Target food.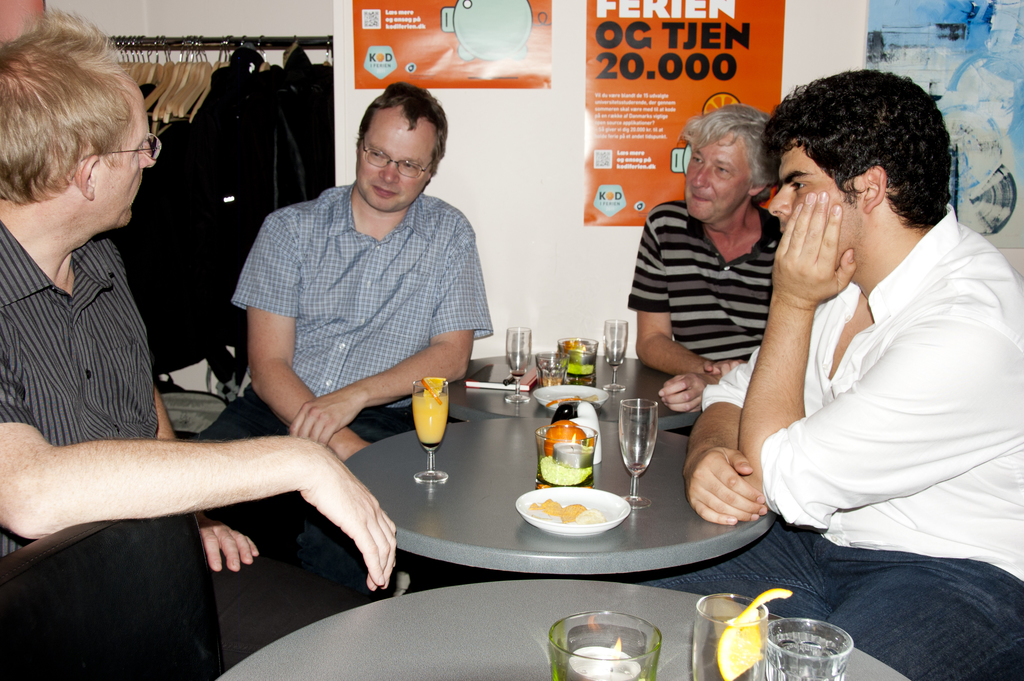
Target region: (x1=572, y1=506, x2=609, y2=525).
